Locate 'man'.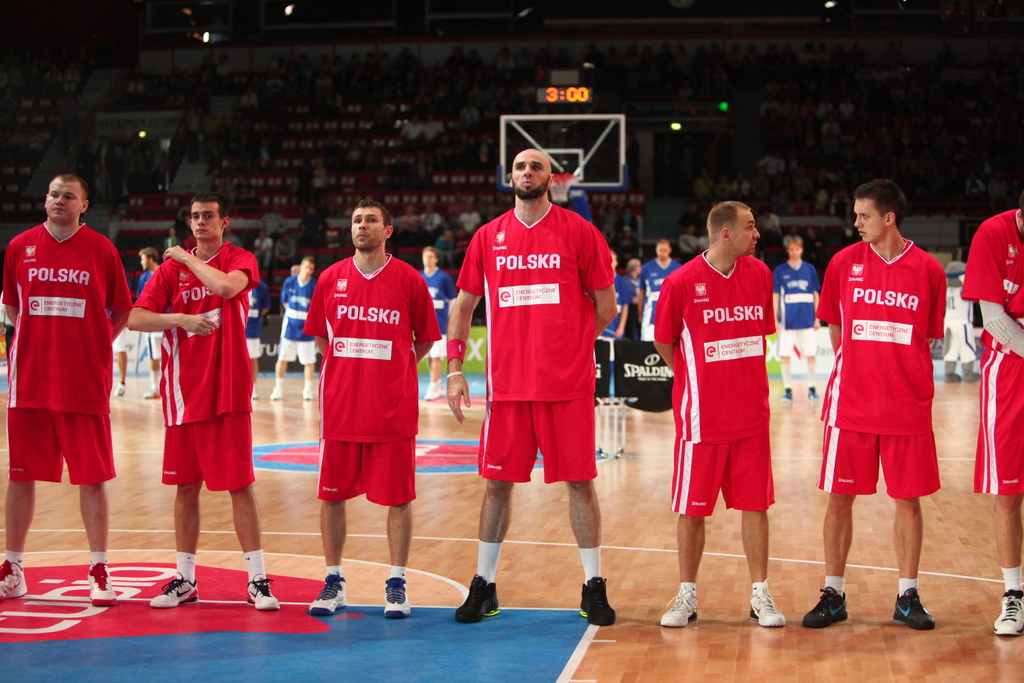
Bounding box: BBox(0, 170, 129, 612).
